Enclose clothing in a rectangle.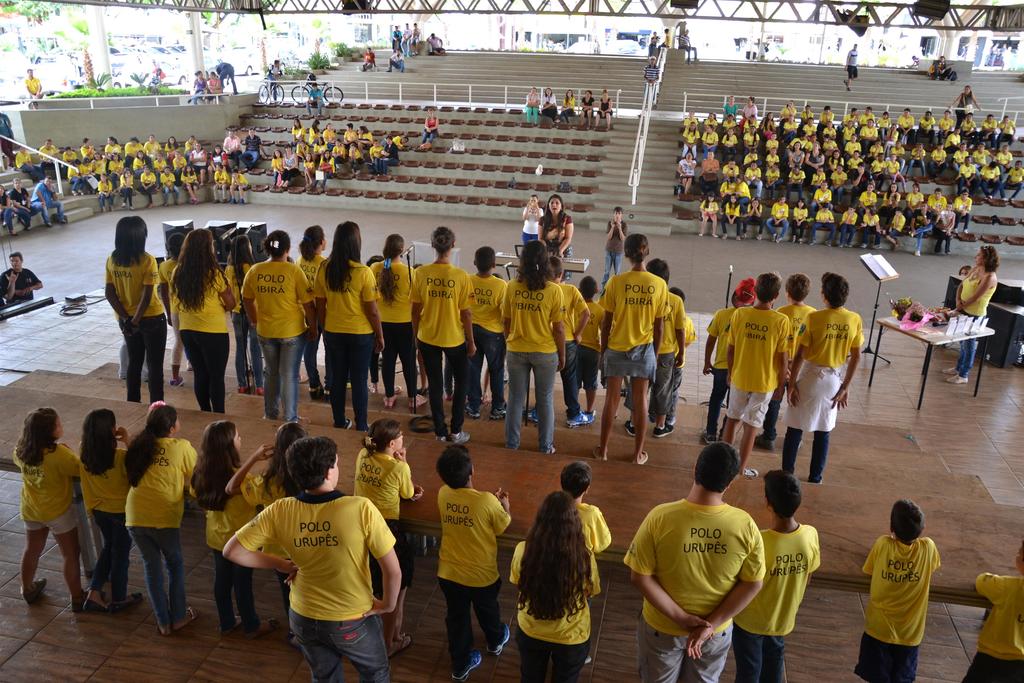
[545,94,559,125].
